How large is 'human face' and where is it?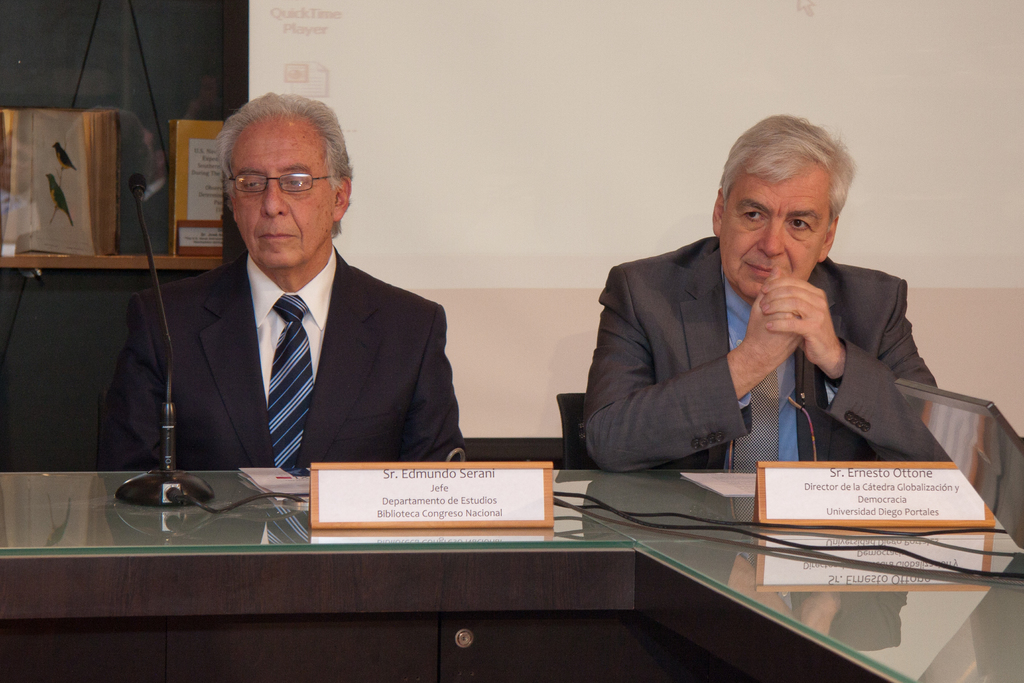
Bounding box: bbox=(723, 159, 830, 297).
